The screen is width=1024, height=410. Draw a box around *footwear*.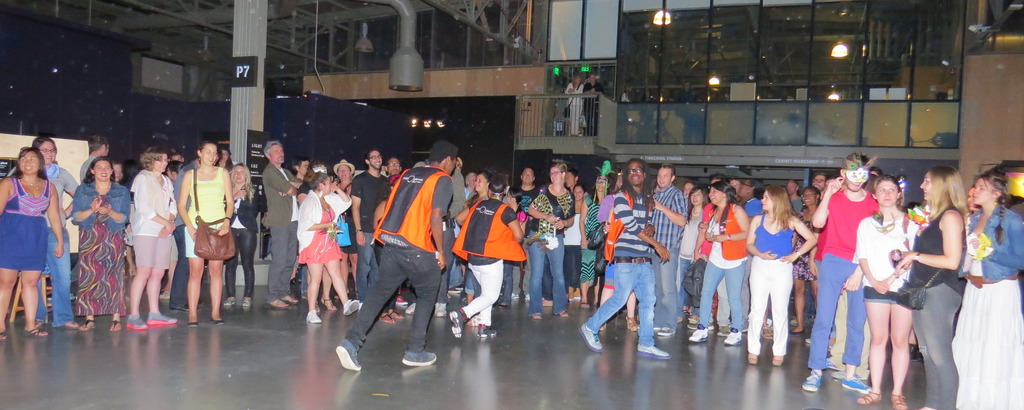
region(0, 331, 4, 342).
